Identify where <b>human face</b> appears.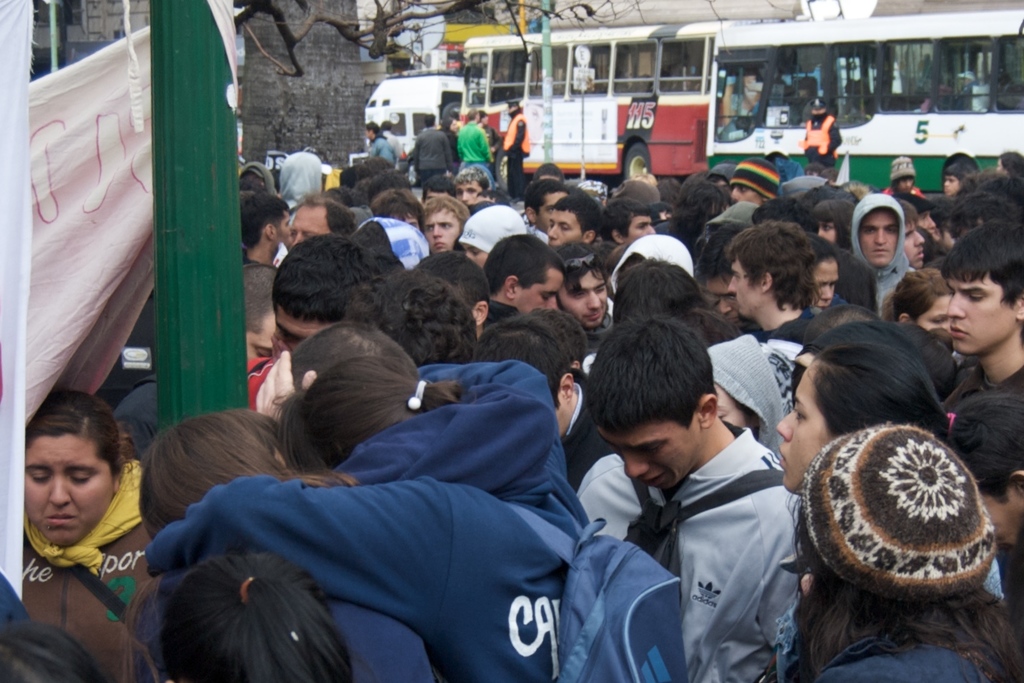
Appears at crop(919, 211, 935, 237).
